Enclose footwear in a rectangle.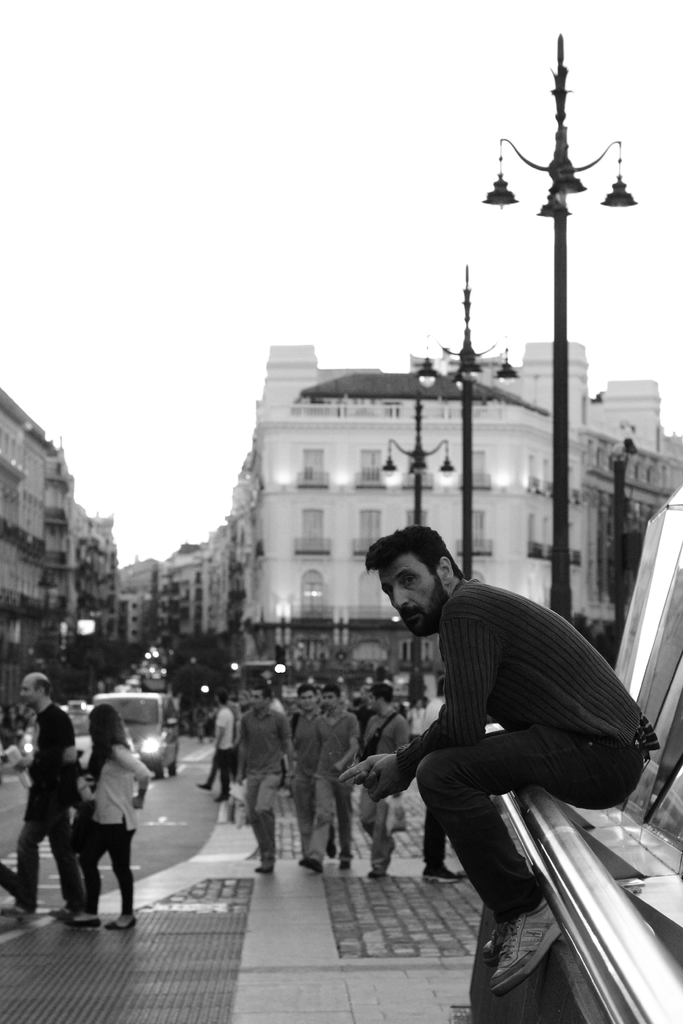
<box>210,796,229,804</box>.
